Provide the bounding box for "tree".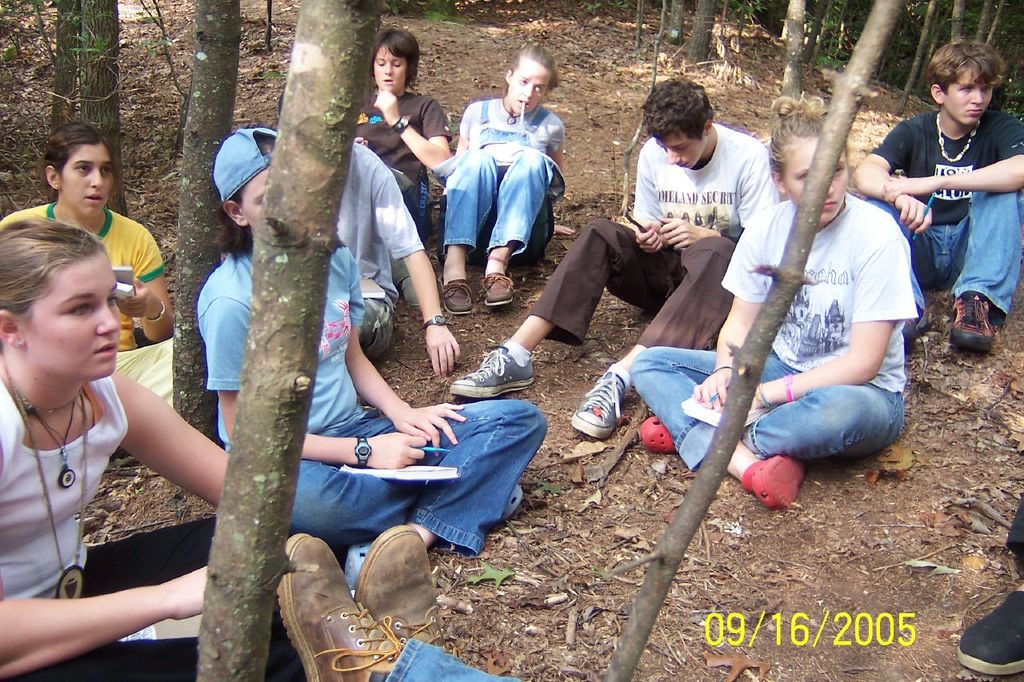
{"left": 39, "top": 0, "right": 78, "bottom": 130}.
